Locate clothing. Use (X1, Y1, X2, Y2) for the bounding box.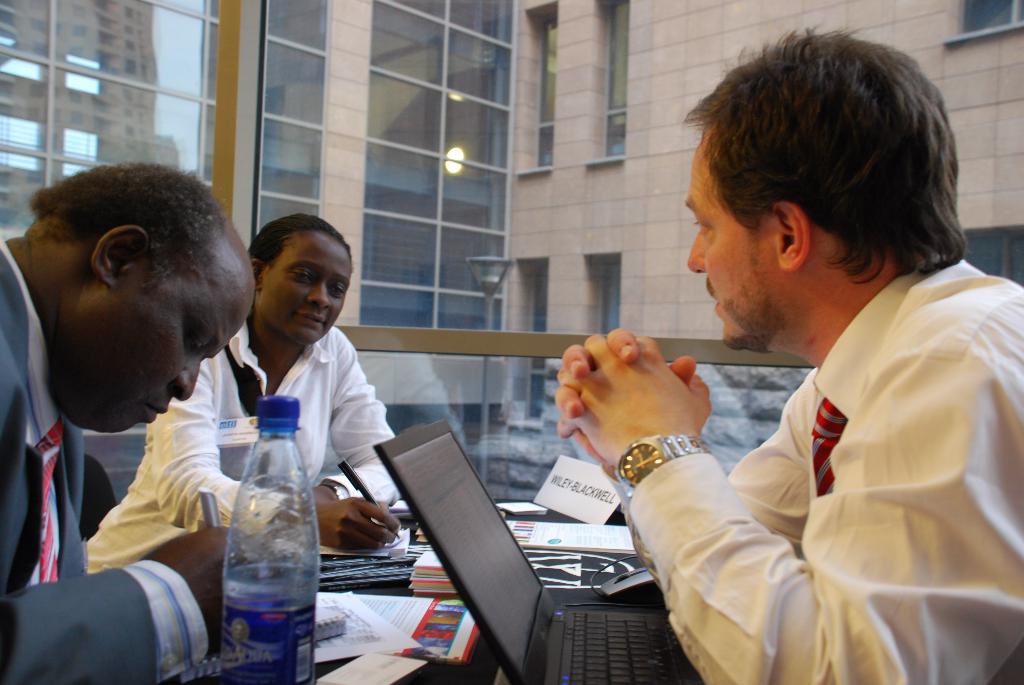
(651, 236, 1018, 669).
